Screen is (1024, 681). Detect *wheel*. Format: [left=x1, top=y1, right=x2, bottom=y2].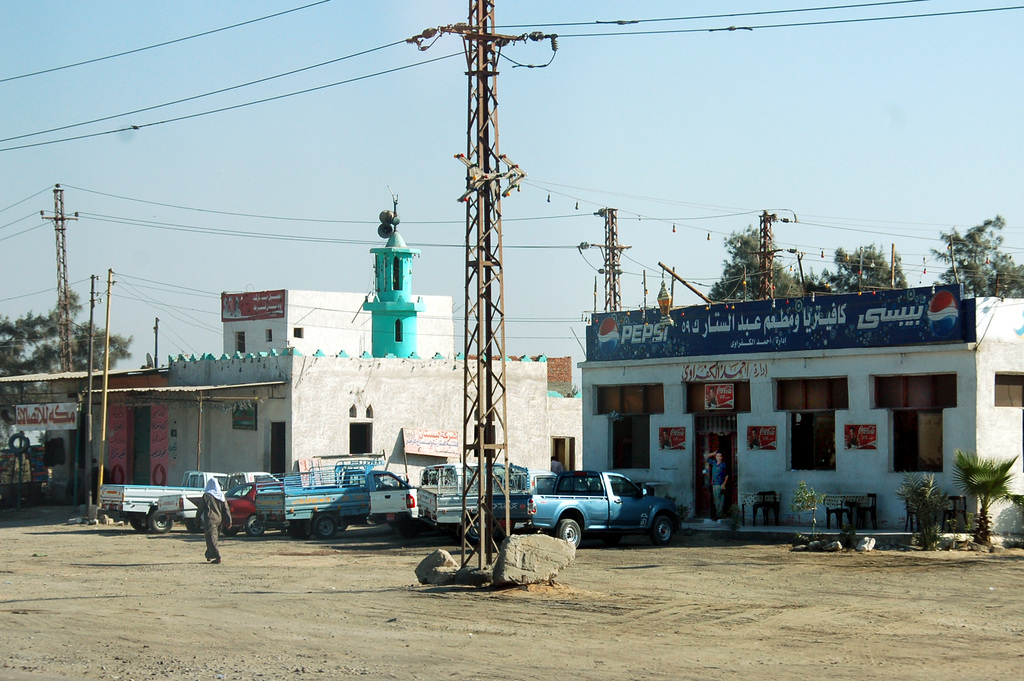
[left=130, top=519, right=150, bottom=532].
